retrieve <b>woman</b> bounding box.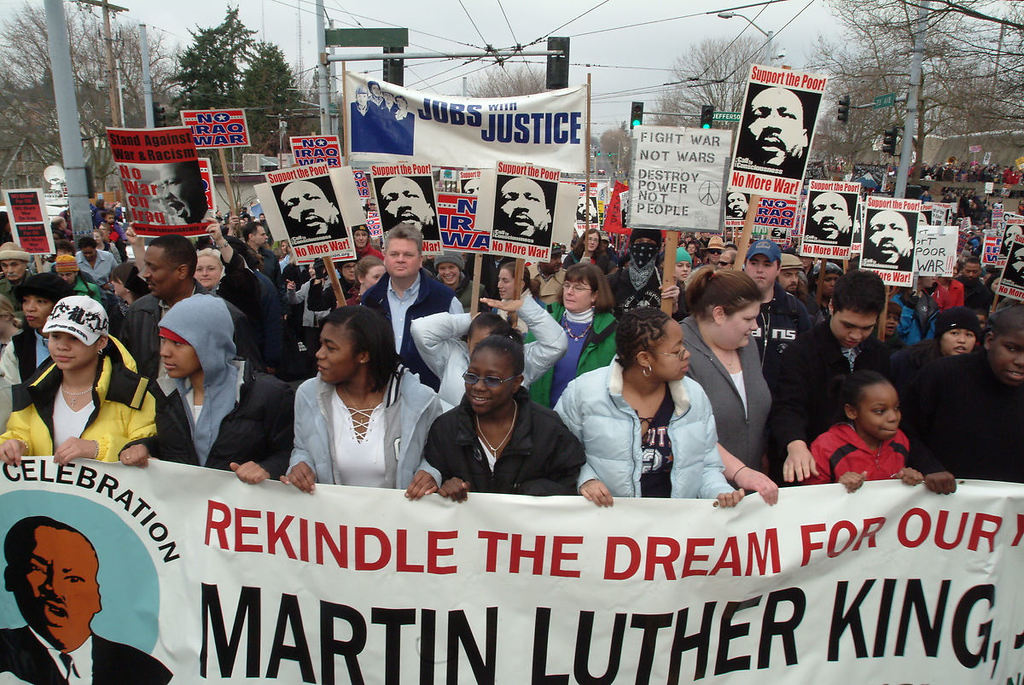
Bounding box: box=[419, 330, 585, 504].
